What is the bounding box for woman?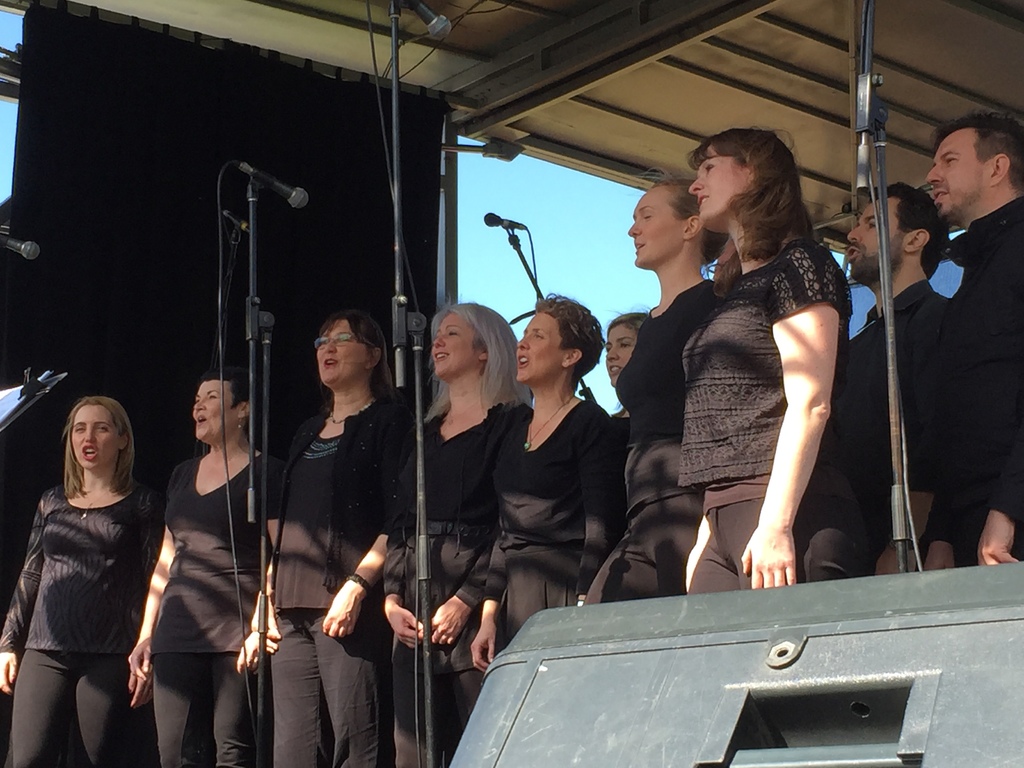
584 312 655 598.
